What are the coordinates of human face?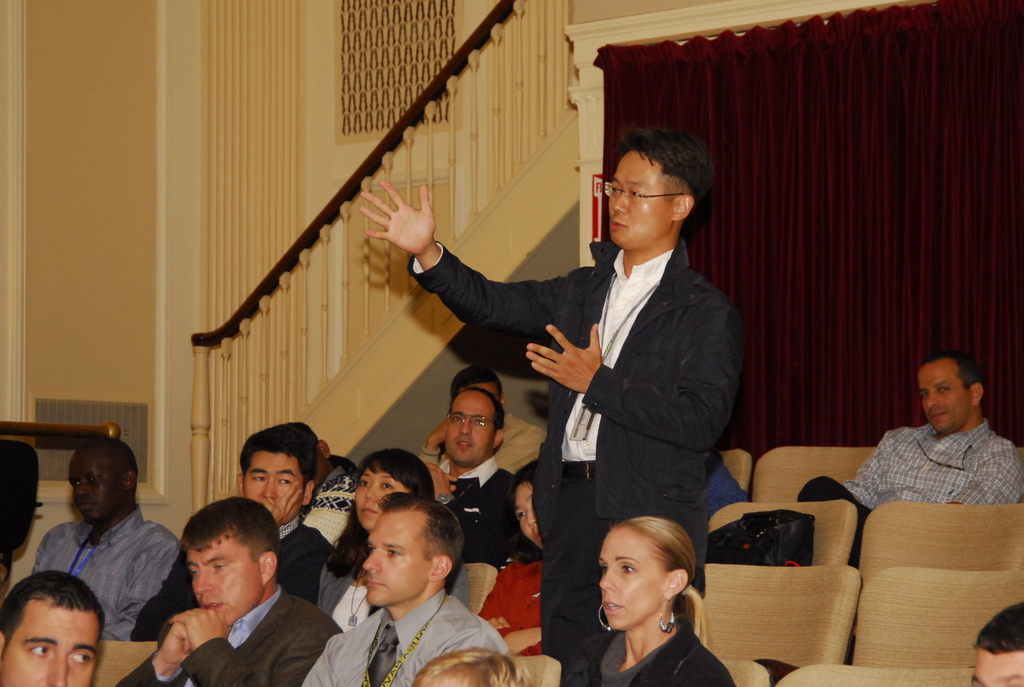
box(70, 448, 131, 524).
